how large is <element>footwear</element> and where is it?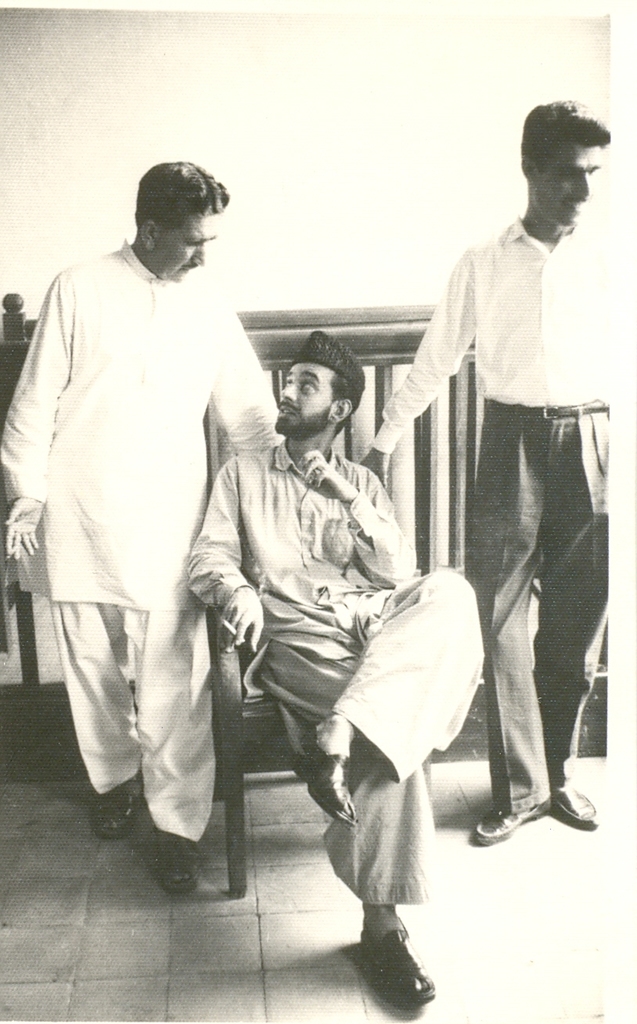
Bounding box: {"x1": 470, "y1": 802, "x2": 563, "y2": 846}.
